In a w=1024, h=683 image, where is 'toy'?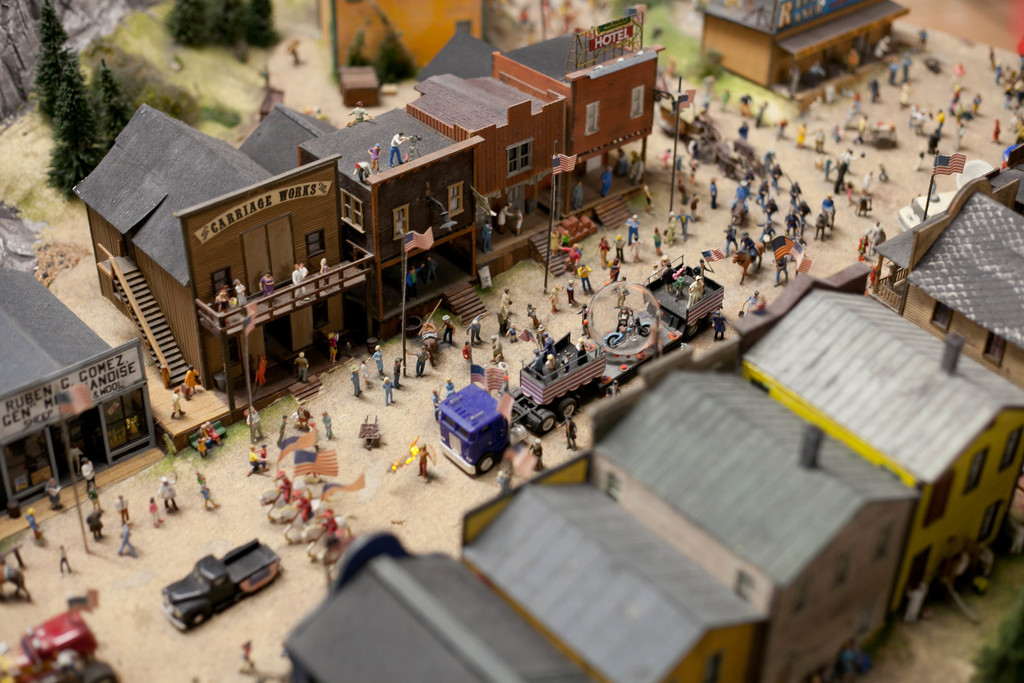
select_region(997, 67, 1023, 138).
